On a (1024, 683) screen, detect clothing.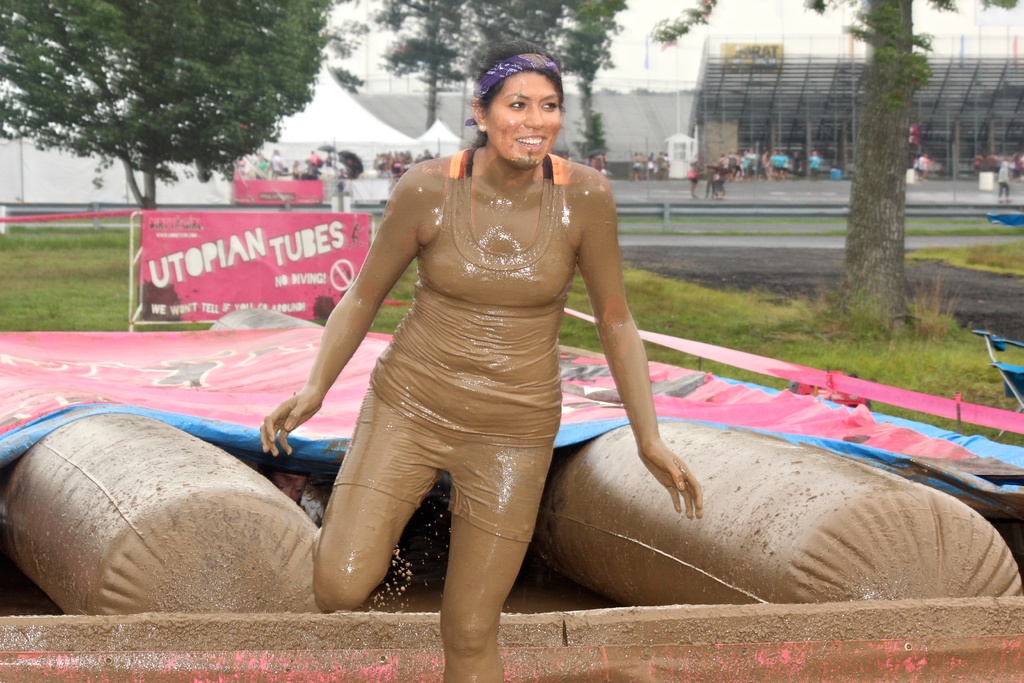
rect(307, 154, 320, 163).
